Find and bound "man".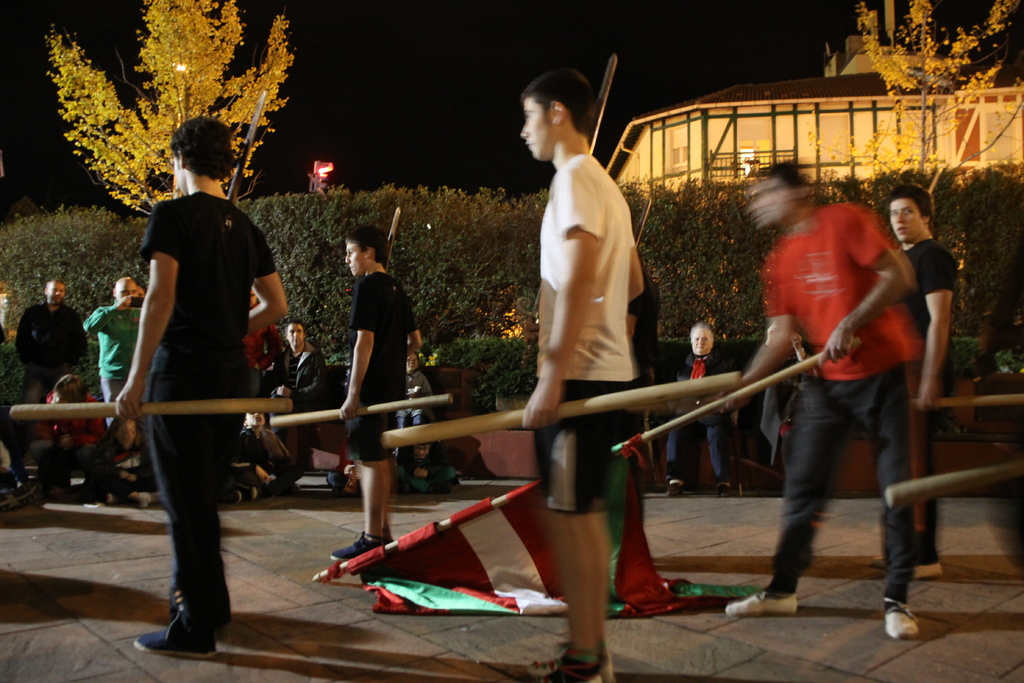
Bound: crop(268, 323, 336, 407).
